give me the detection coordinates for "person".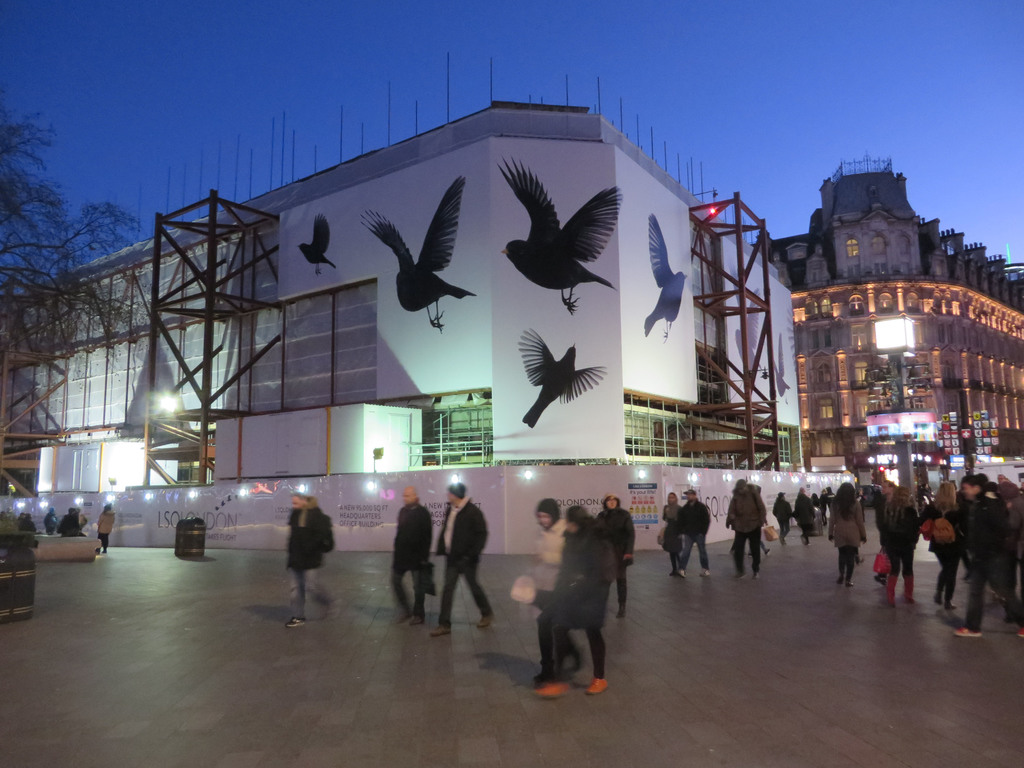
box(598, 494, 637, 614).
